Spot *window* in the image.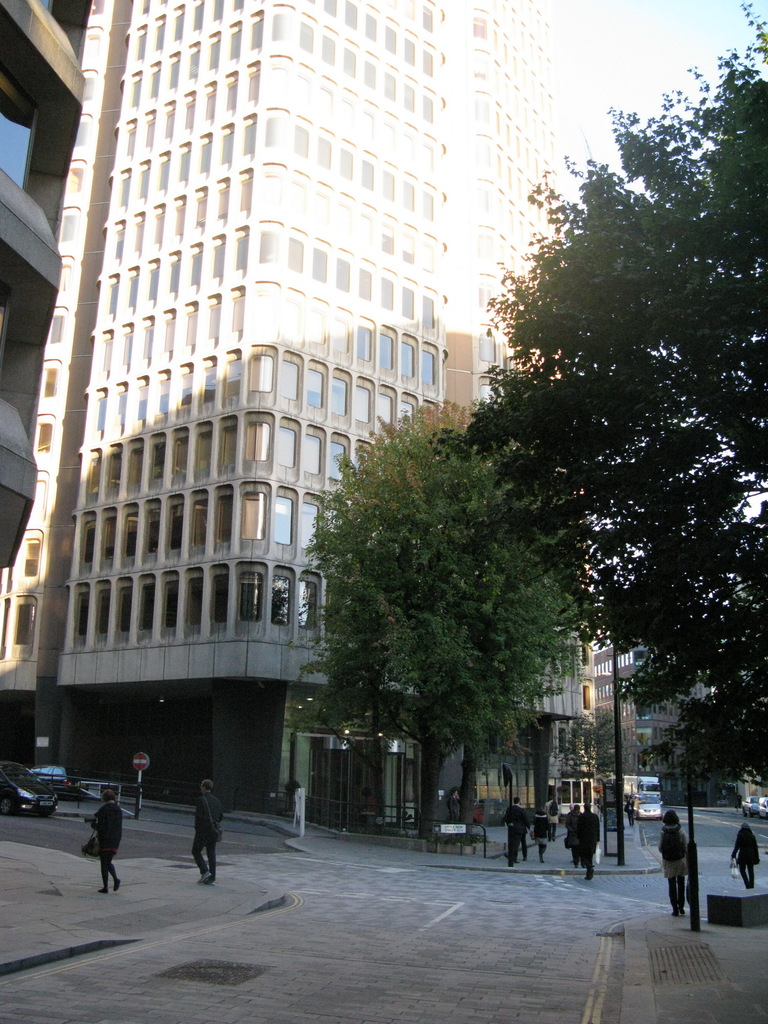
*window* found at bbox(104, 221, 122, 261).
